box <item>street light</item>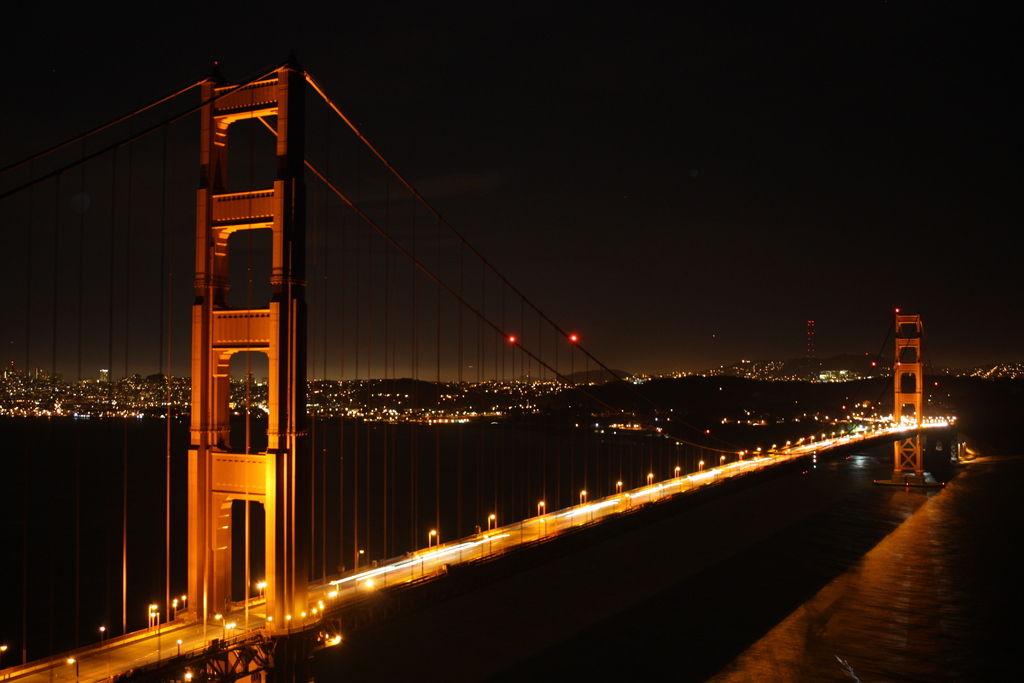
box=[358, 548, 362, 570]
